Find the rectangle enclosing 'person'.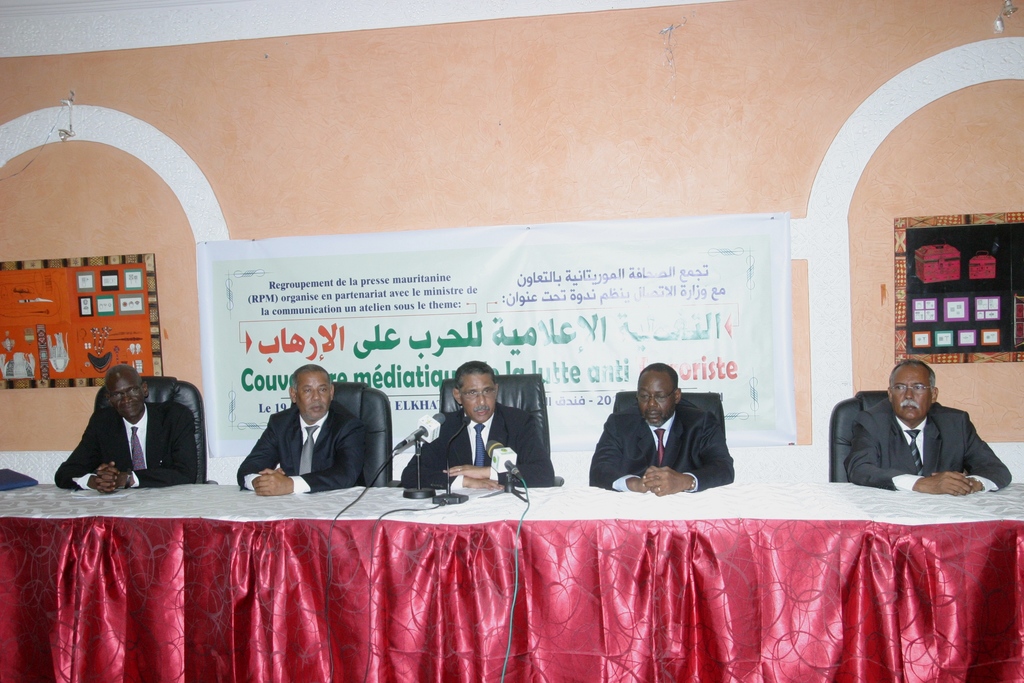
840,357,1018,497.
